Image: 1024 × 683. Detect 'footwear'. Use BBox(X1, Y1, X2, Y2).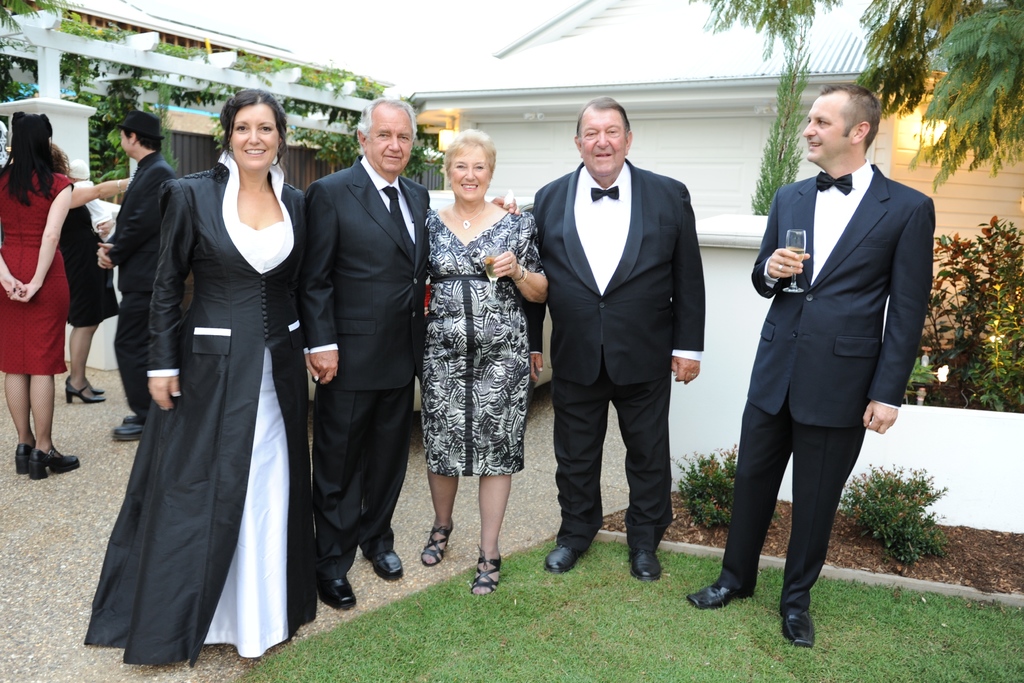
BBox(110, 411, 145, 447).
